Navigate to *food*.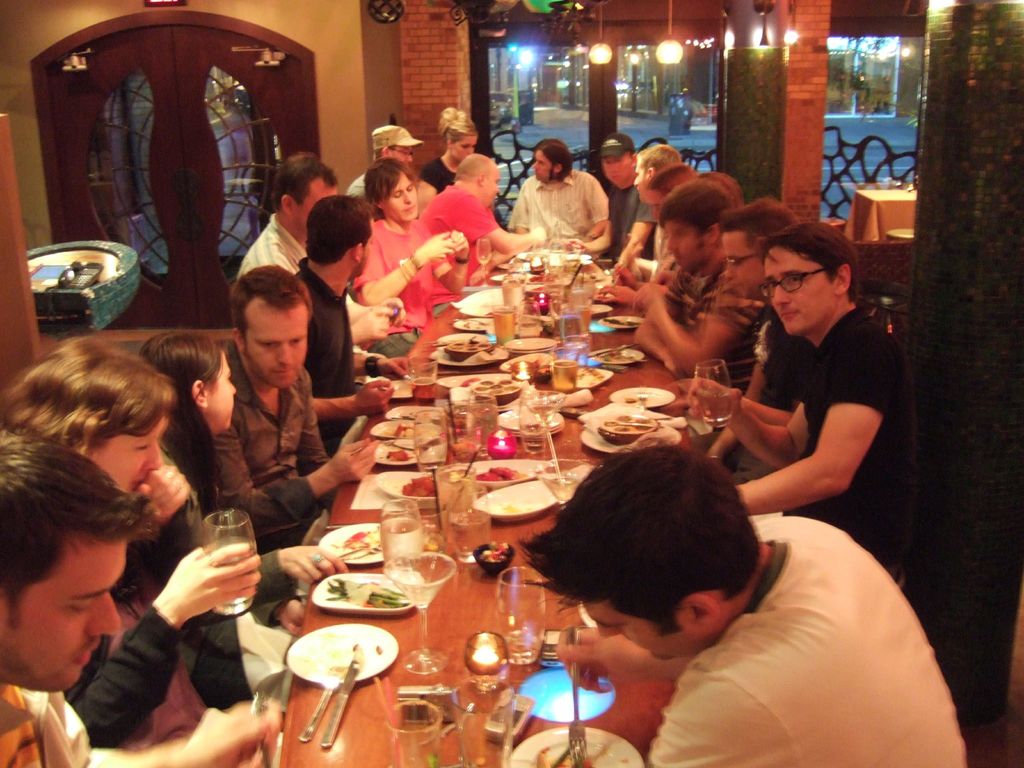
Navigation target: 403,477,435,494.
